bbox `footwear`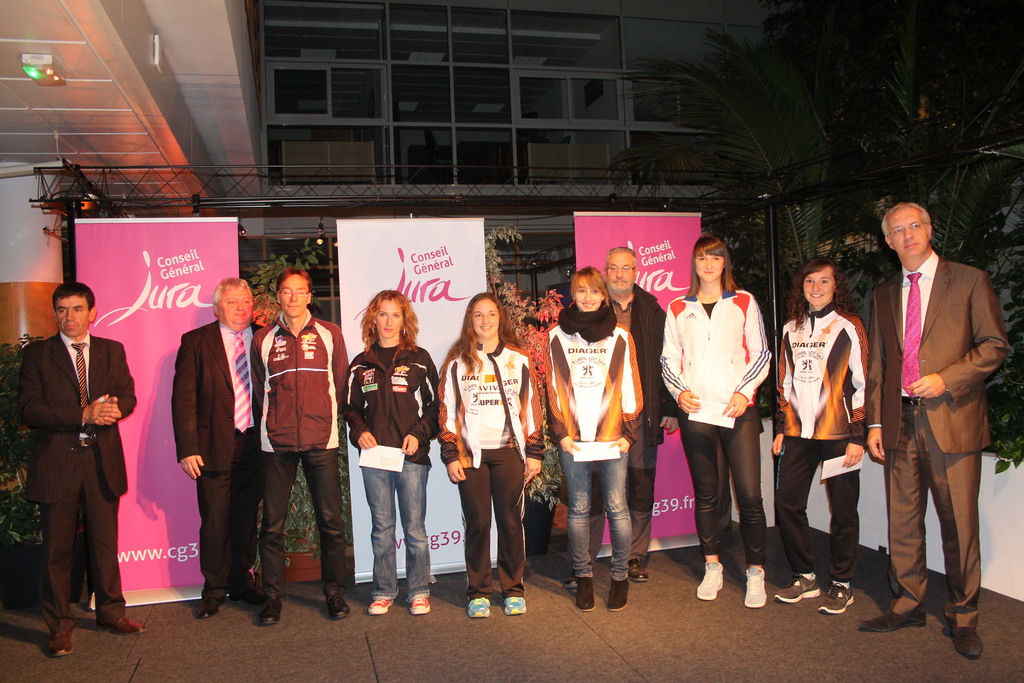
<region>106, 609, 146, 630</region>
